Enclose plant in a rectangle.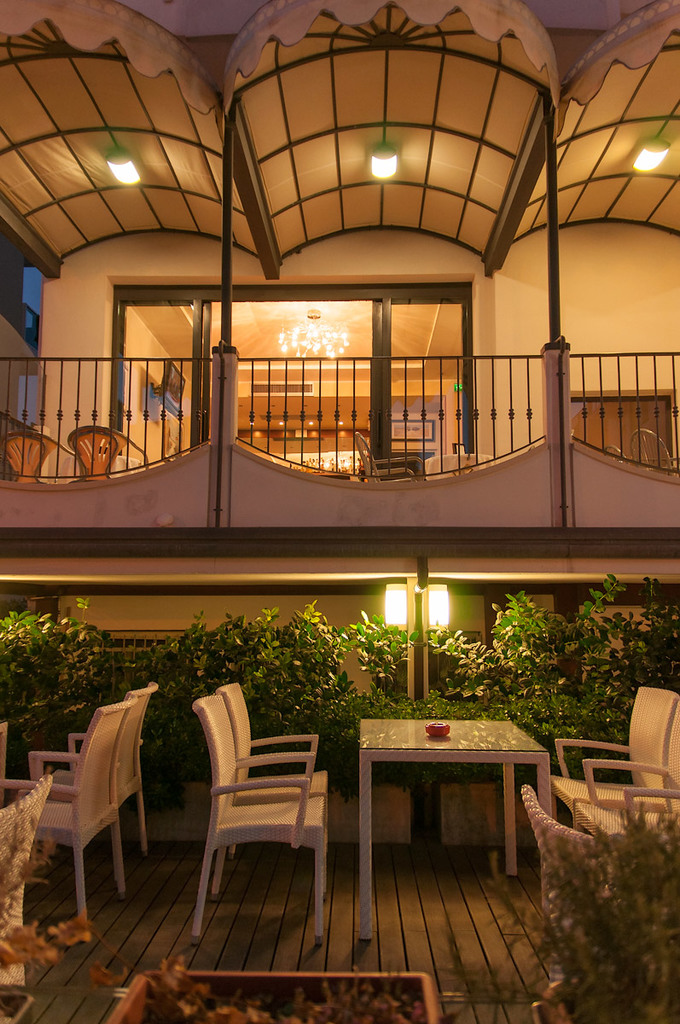
{"left": 130, "top": 600, "right": 679, "bottom": 794}.
